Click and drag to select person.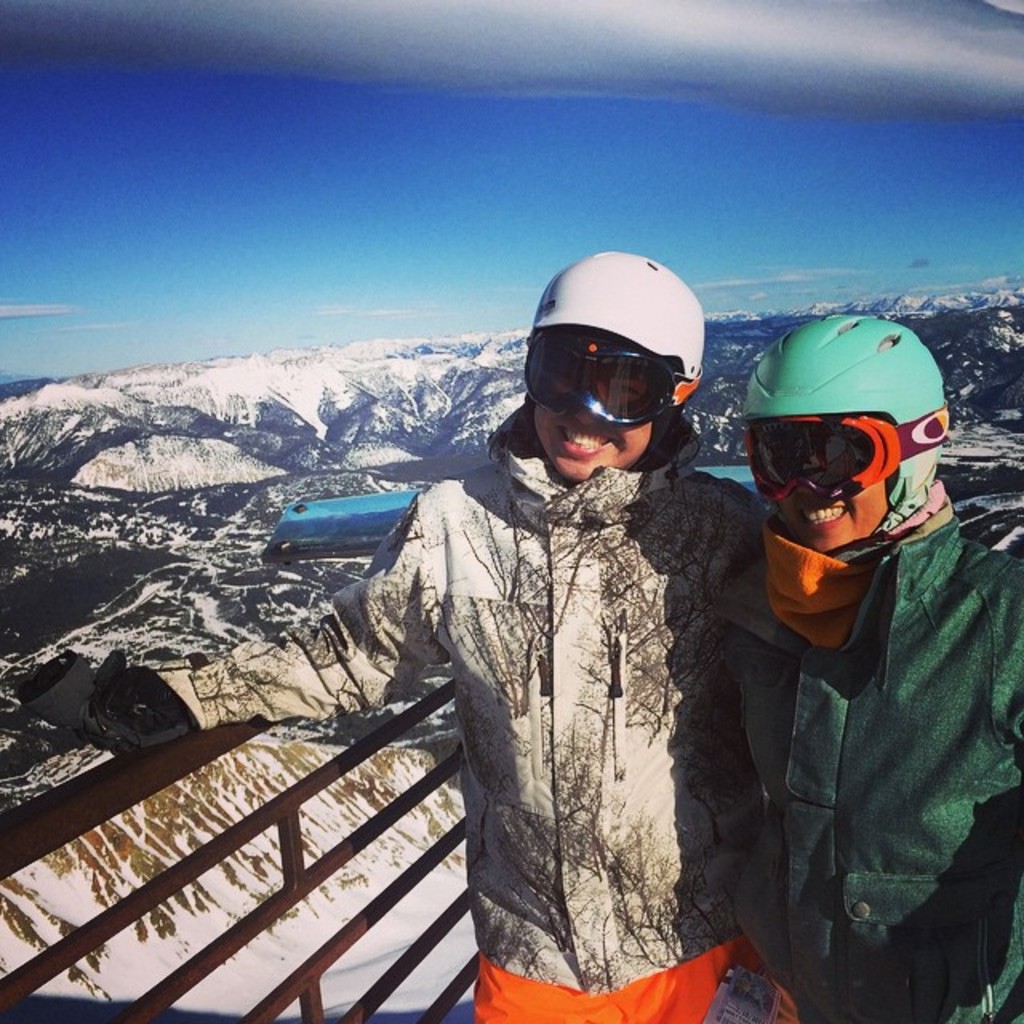
Selection: 718:312:1022:1022.
